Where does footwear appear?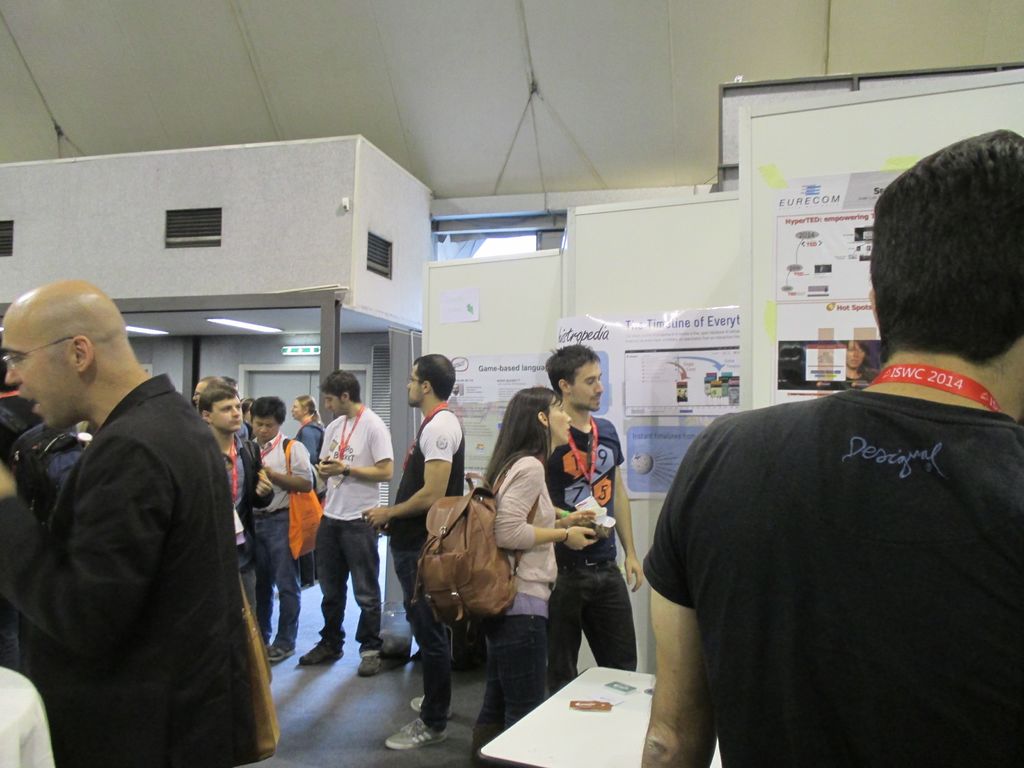
Appears at select_region(266, 634, 298, 662).
